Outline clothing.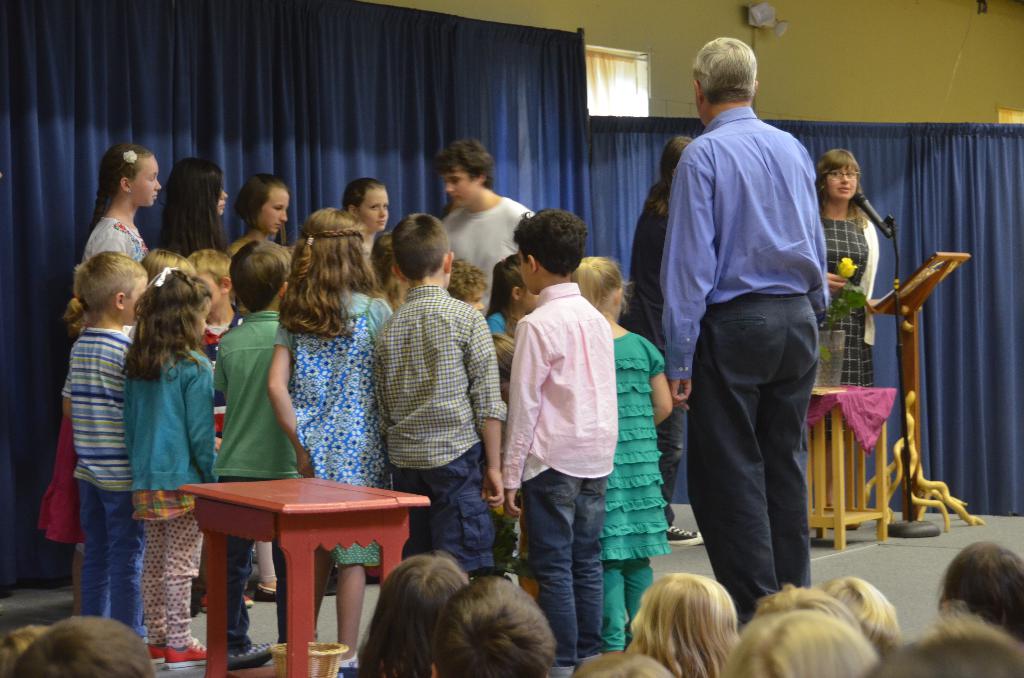
Outline: l=607, t=328, r=669, b=654.
